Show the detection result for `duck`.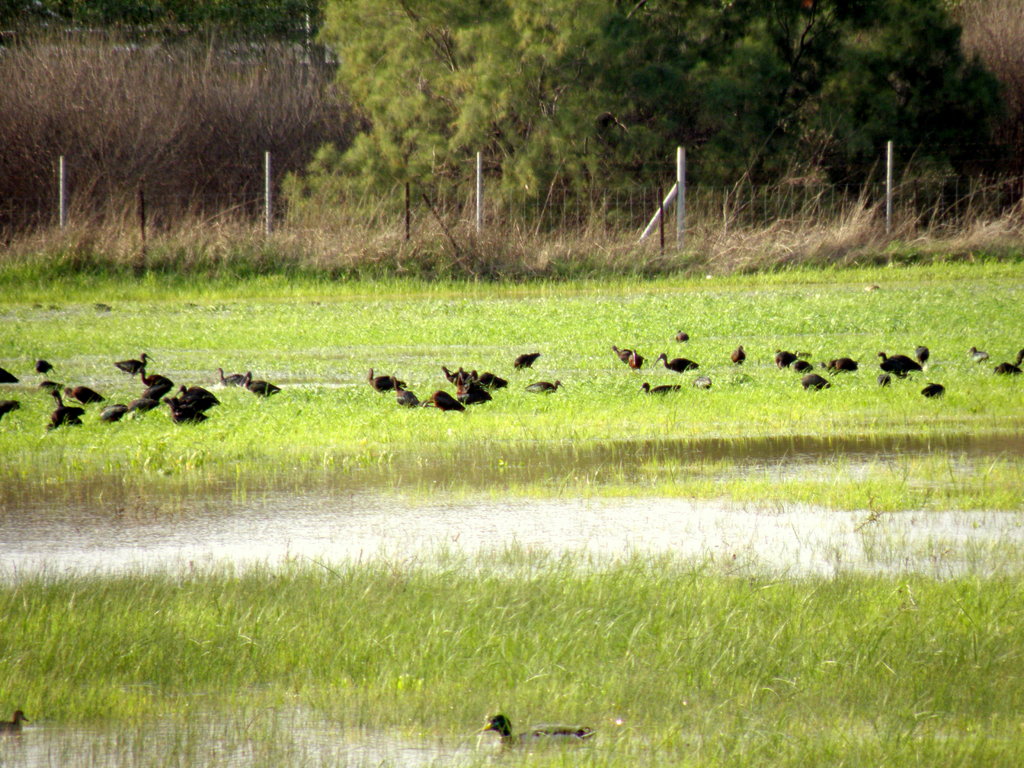
358/365/414/392.
